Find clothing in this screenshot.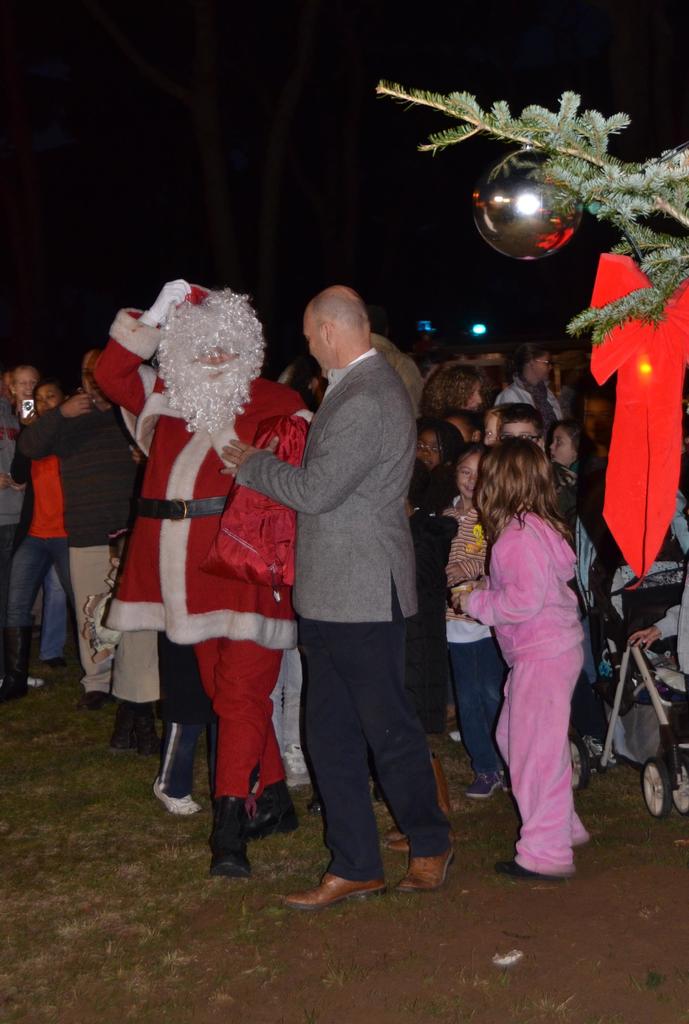
The bounding box for clothing is <box>459,509,592,874</box>.
